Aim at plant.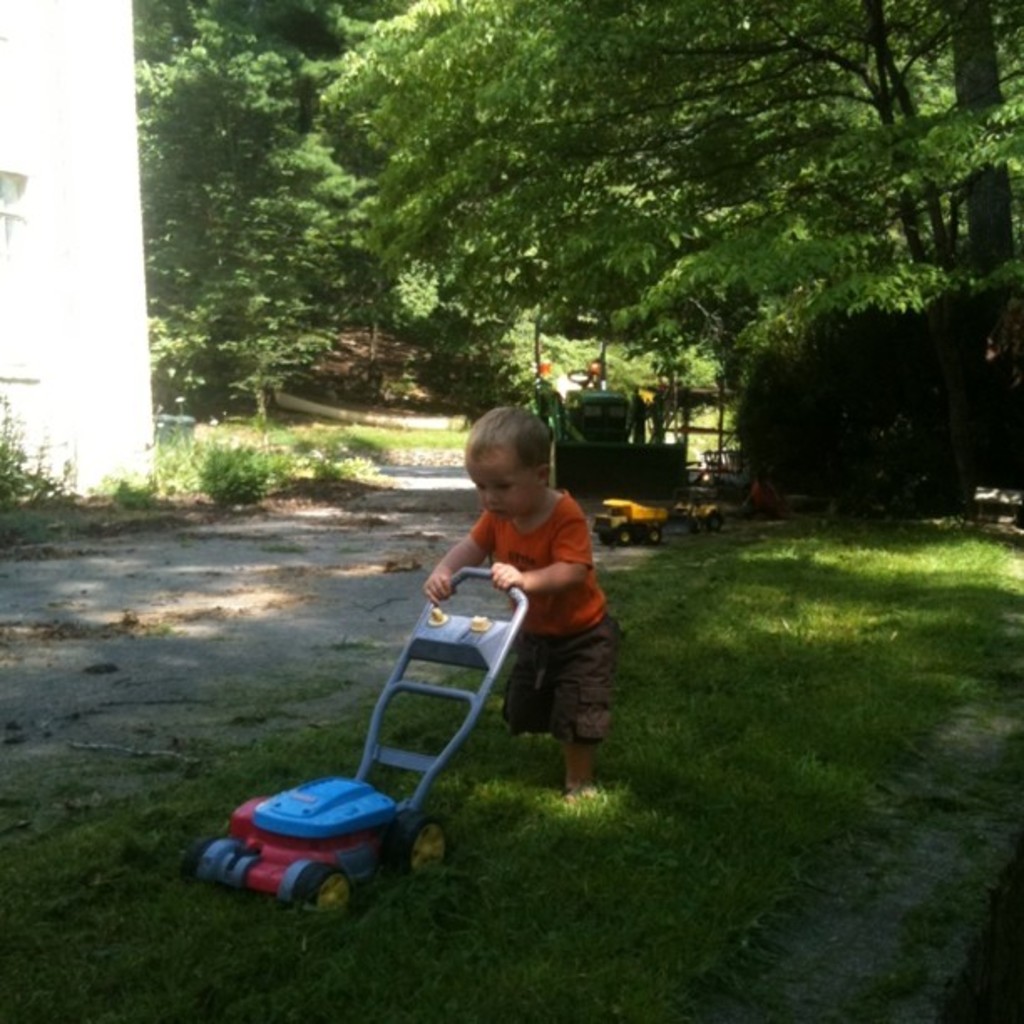
Aimed at 0,520,1022,1022.
